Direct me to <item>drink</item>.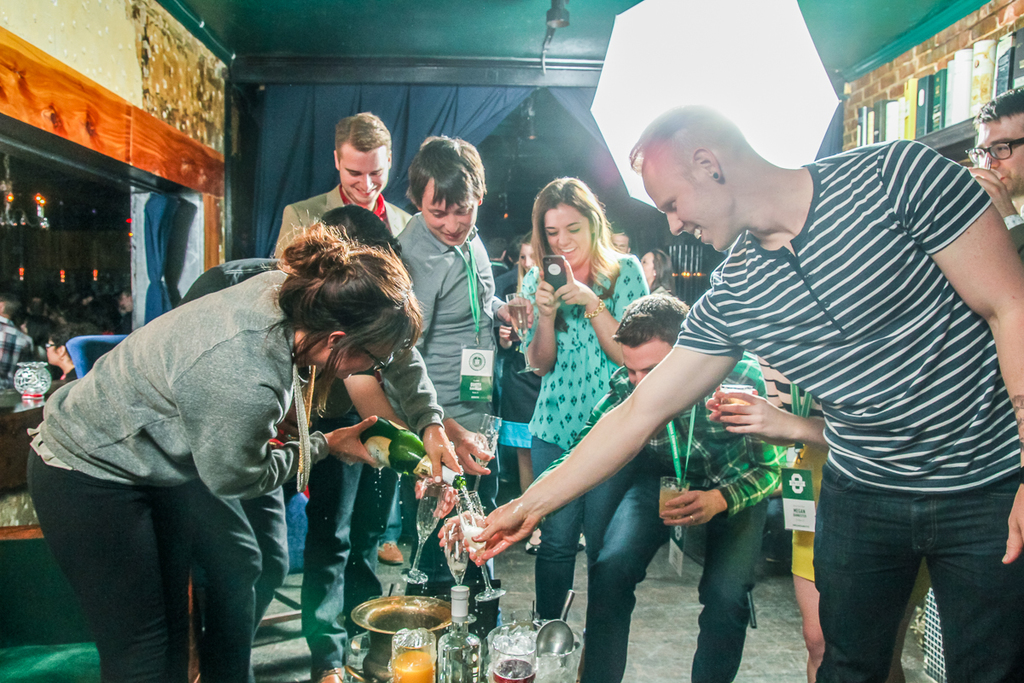
Direction: locate(492, 628, 538, 680).
